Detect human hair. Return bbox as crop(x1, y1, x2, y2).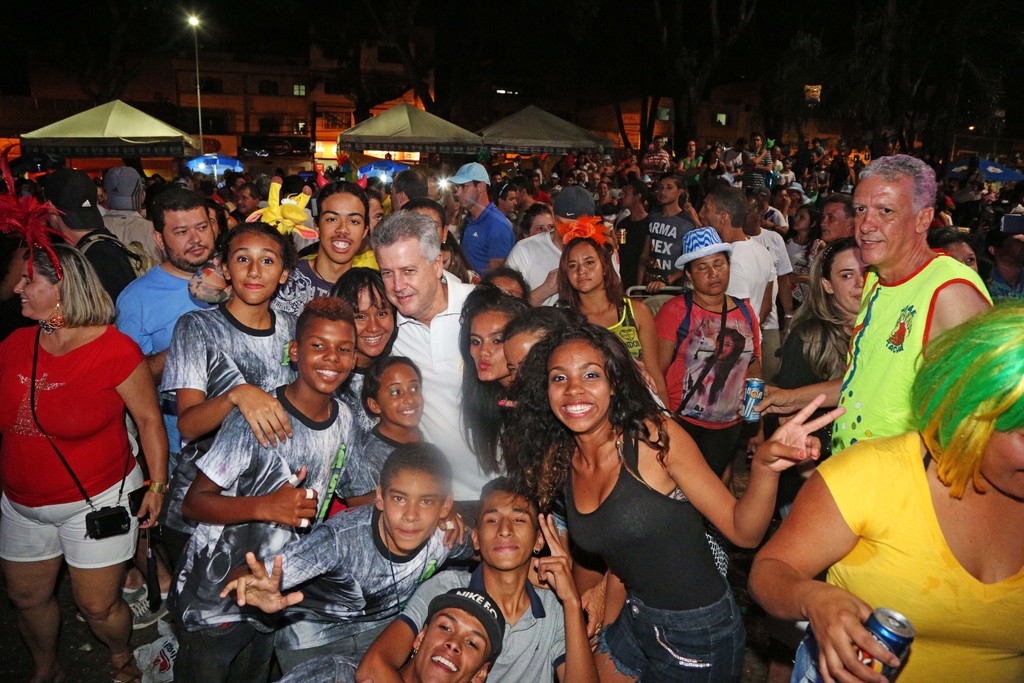
crop(312, 180, 368, 227).
